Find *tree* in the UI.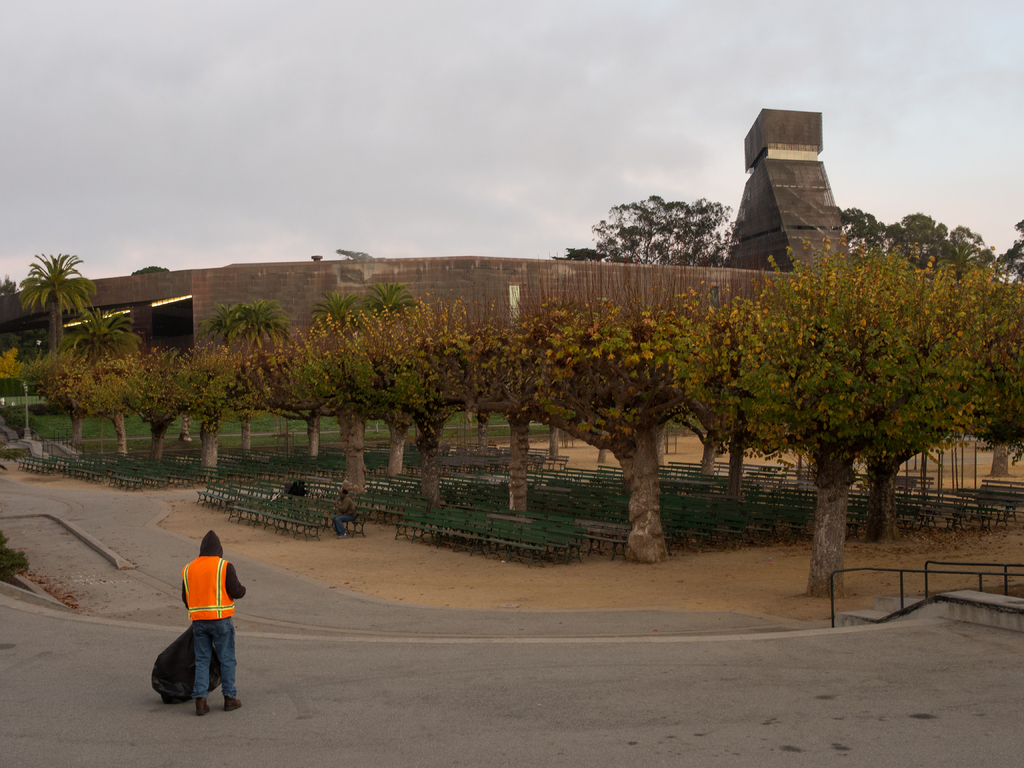
UI element at 255/314/340/459.
